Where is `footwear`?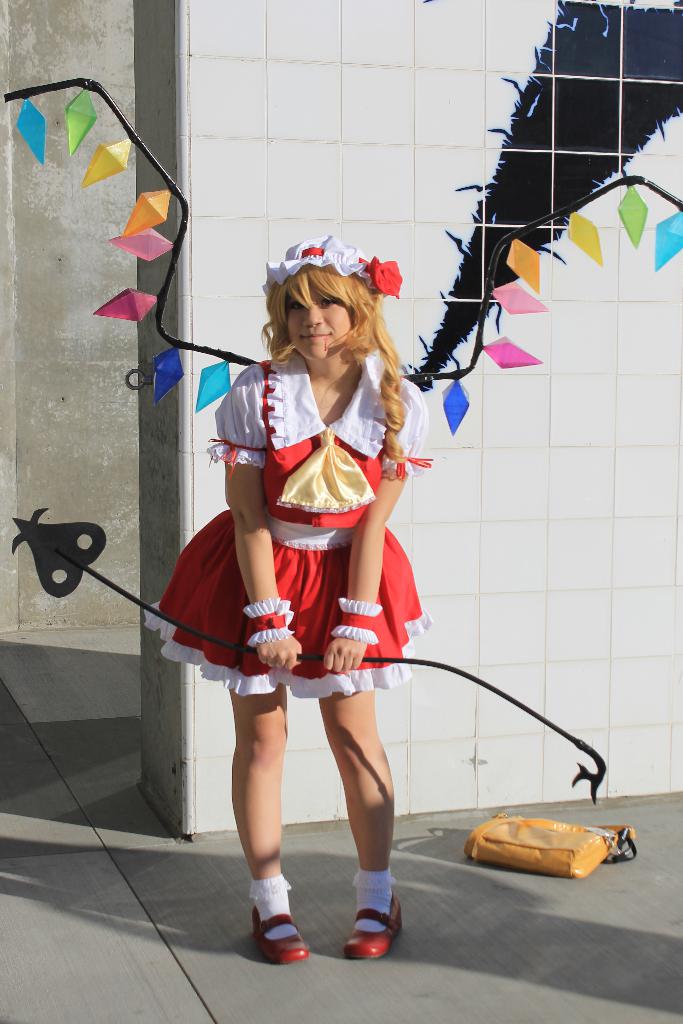
252/905/312/961.
